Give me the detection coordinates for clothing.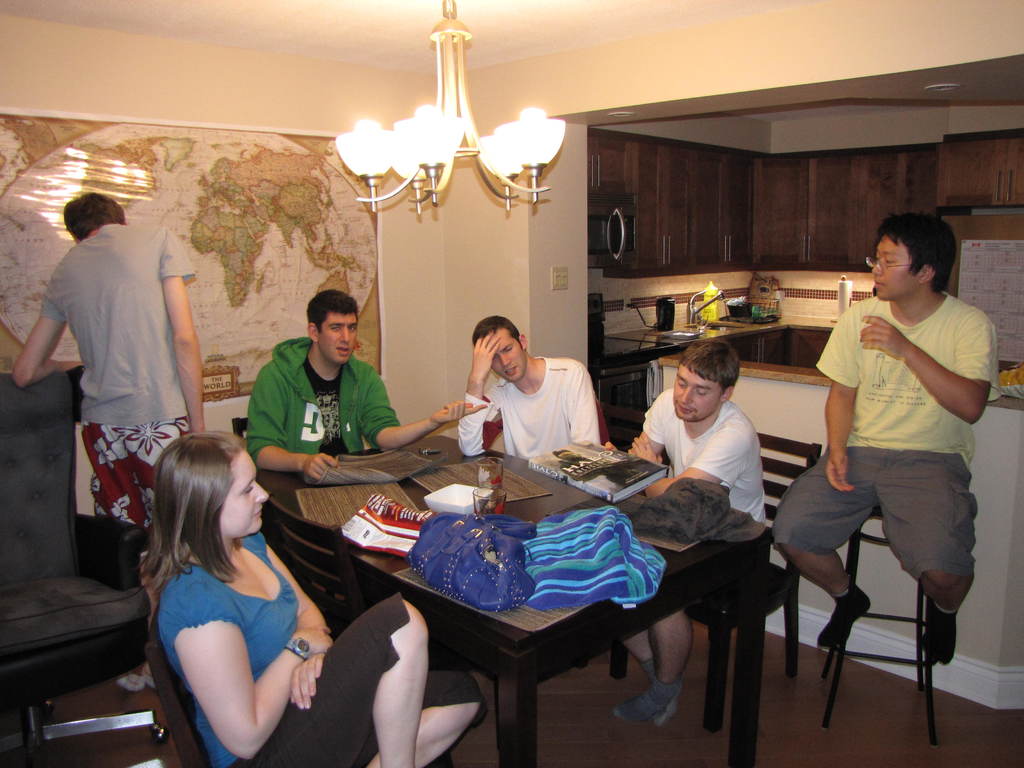
[34, 216, 202, 536].
